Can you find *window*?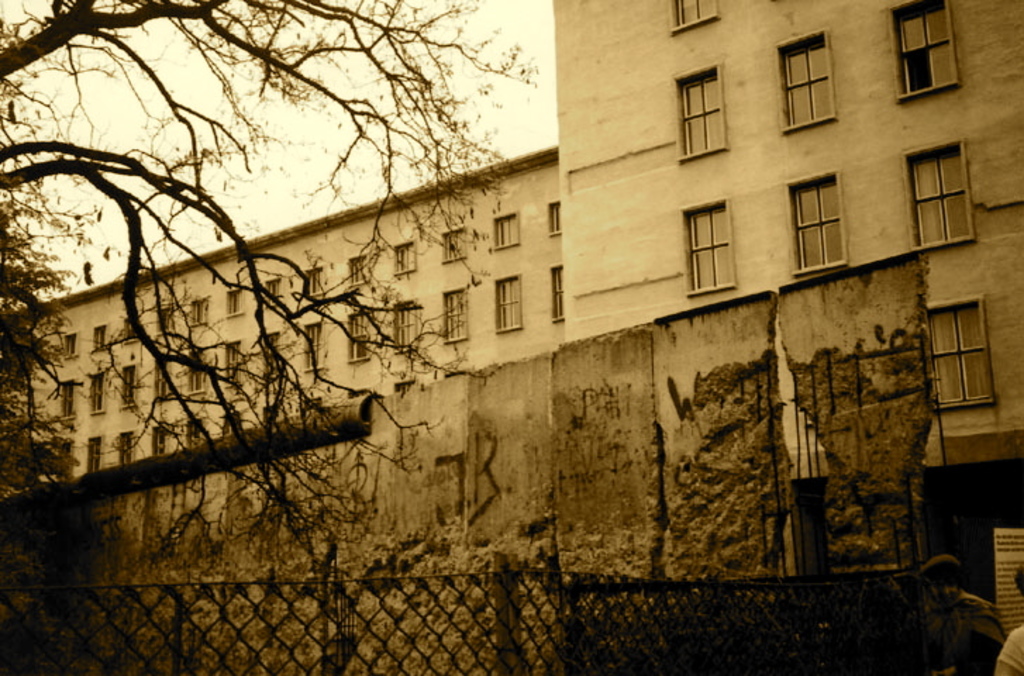
Yes, bounding box: left=82, top=424, right=110, bottom=479.
